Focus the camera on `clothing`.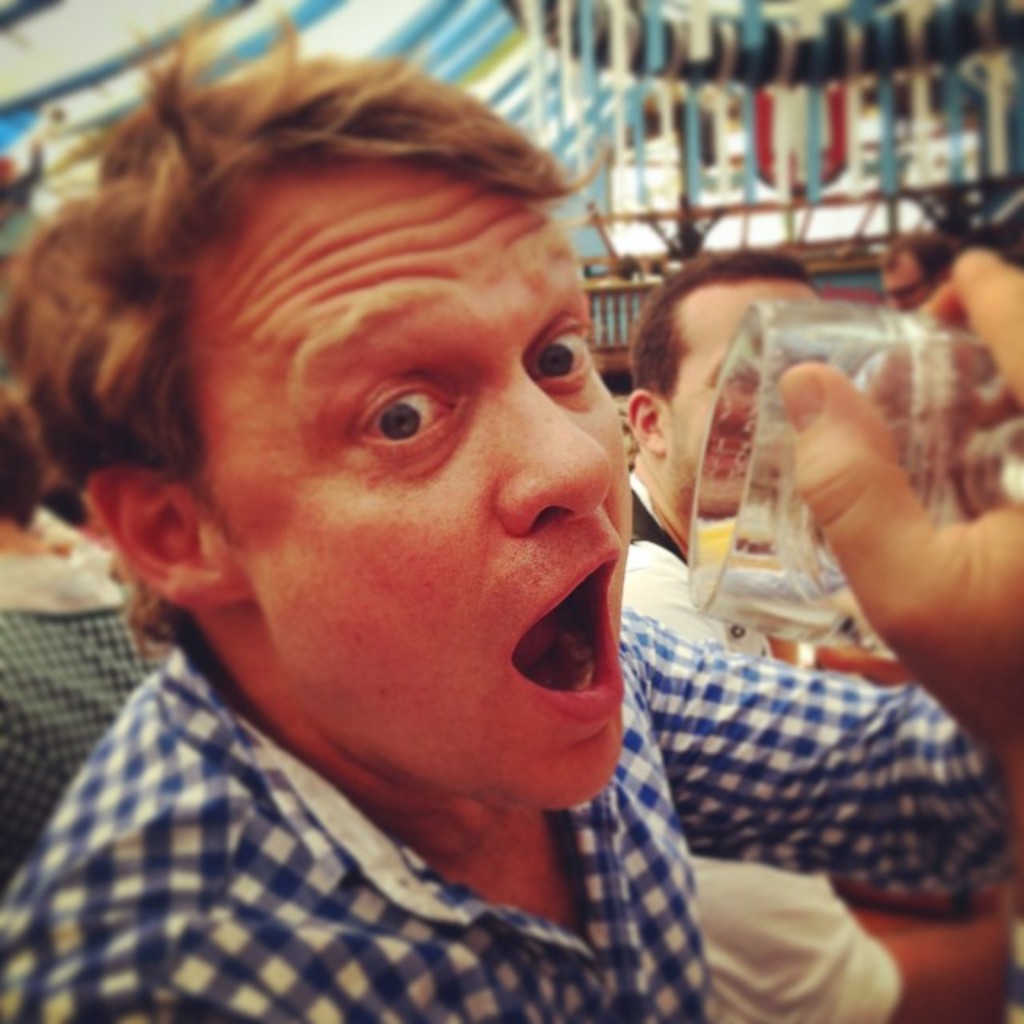
Focus region: 5/142/786/1023.
